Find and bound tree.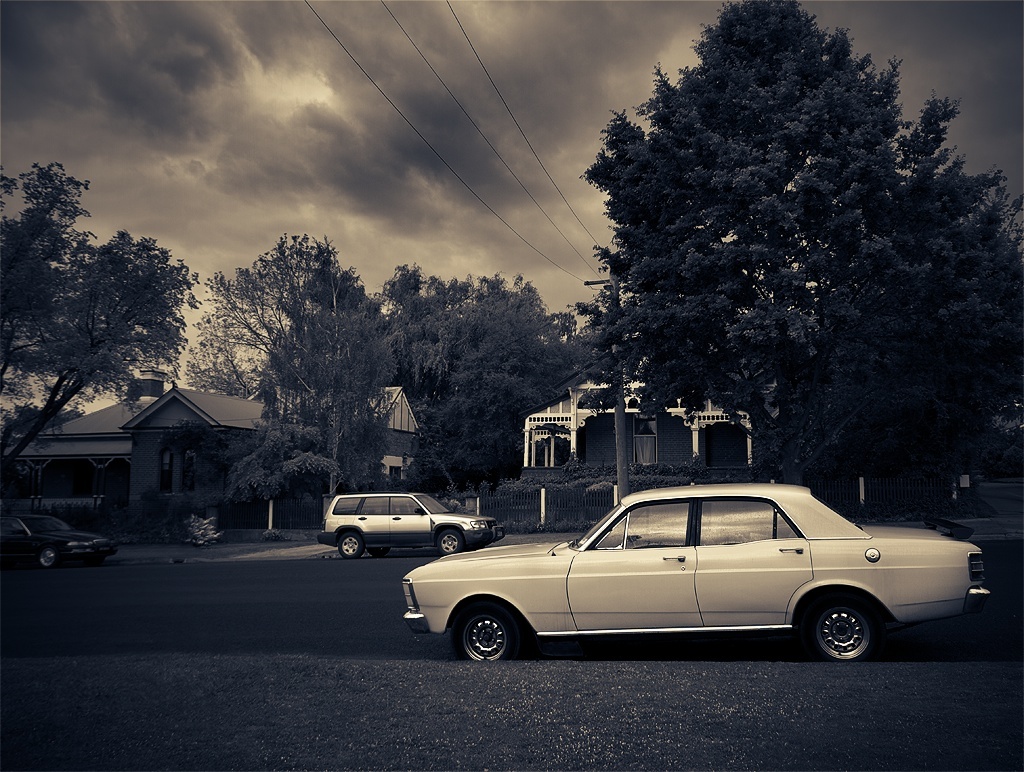
Bound: region(226, 231, 405, 508).
